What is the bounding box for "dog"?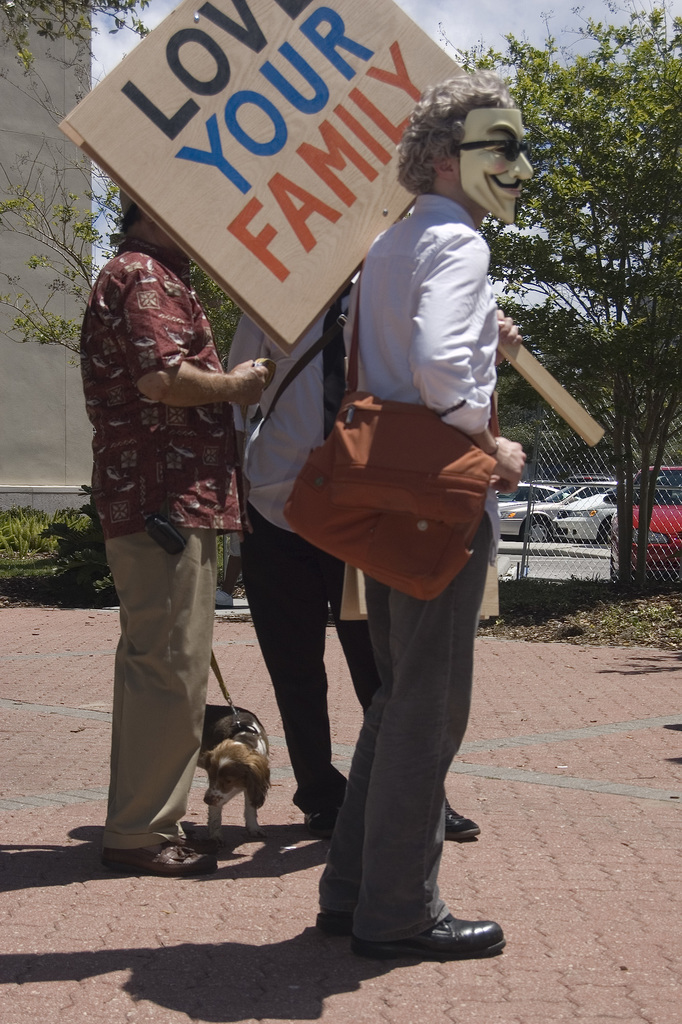
<region>197, 707, 267, 844</region>.
